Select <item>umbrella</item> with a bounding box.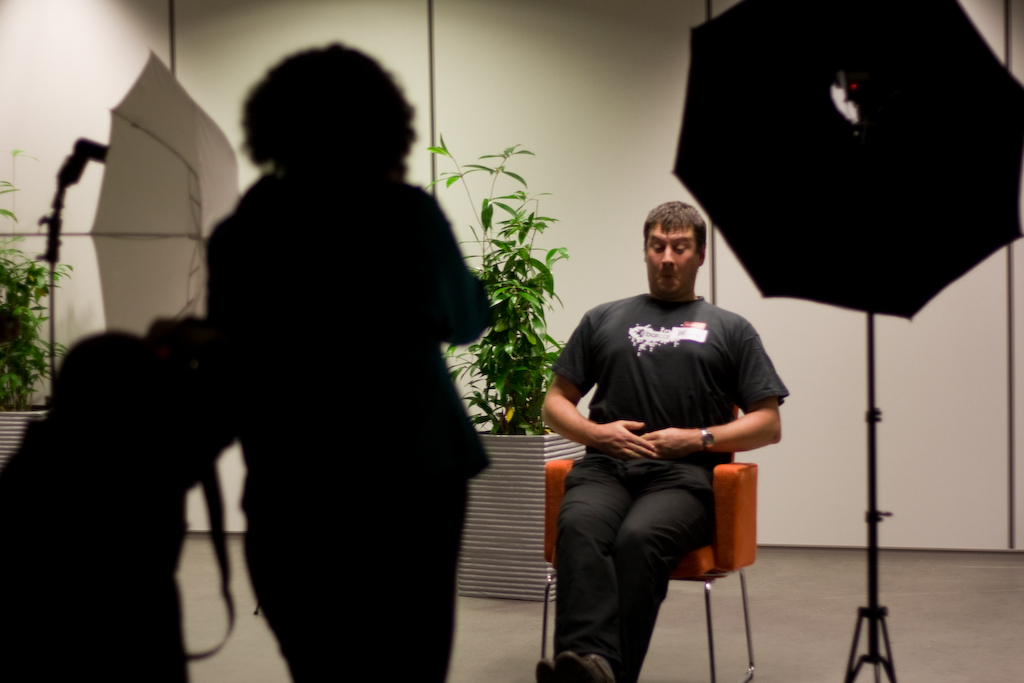
{"left": 92, "top": 49, "right": 247, "bottom": 338}.
